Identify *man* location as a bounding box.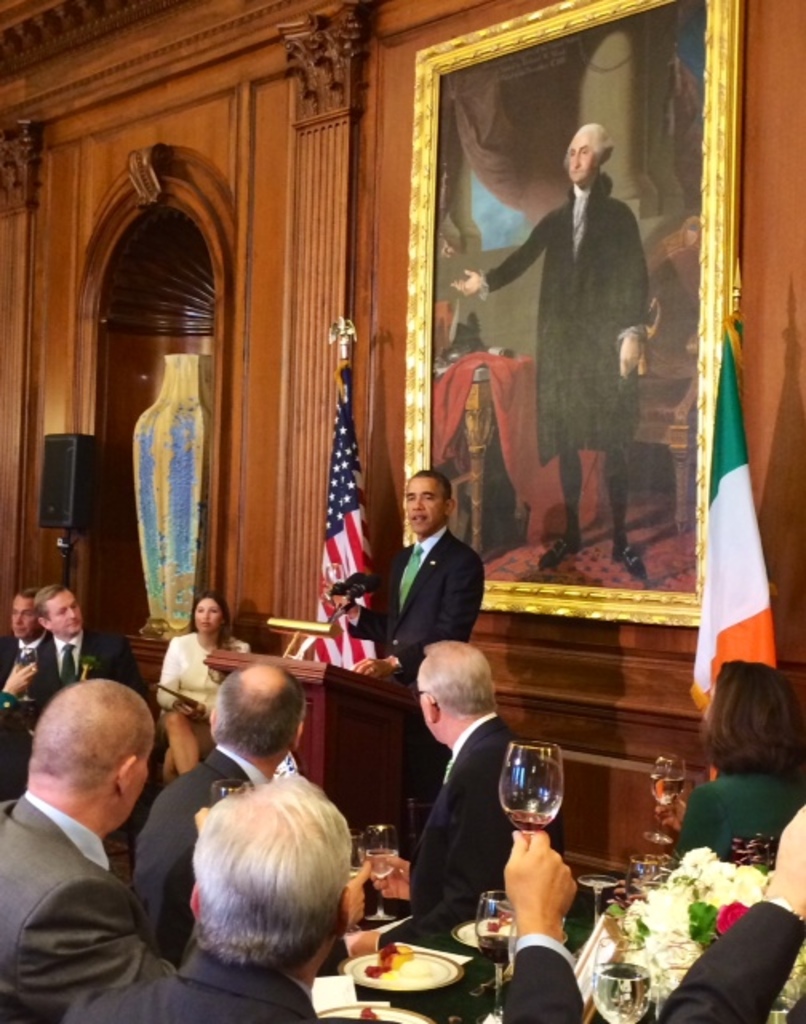
box(141, 653, 318, 966).
